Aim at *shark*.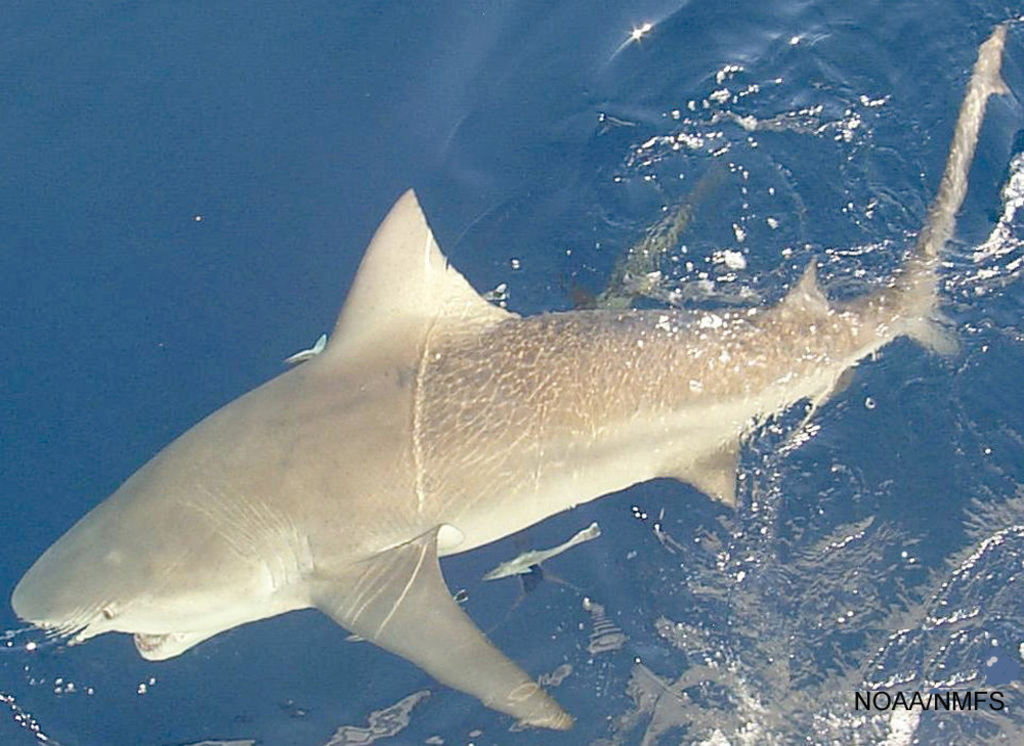
Aimed at pyautogui.locateOnScreen(12, 19, 1008, 727).
